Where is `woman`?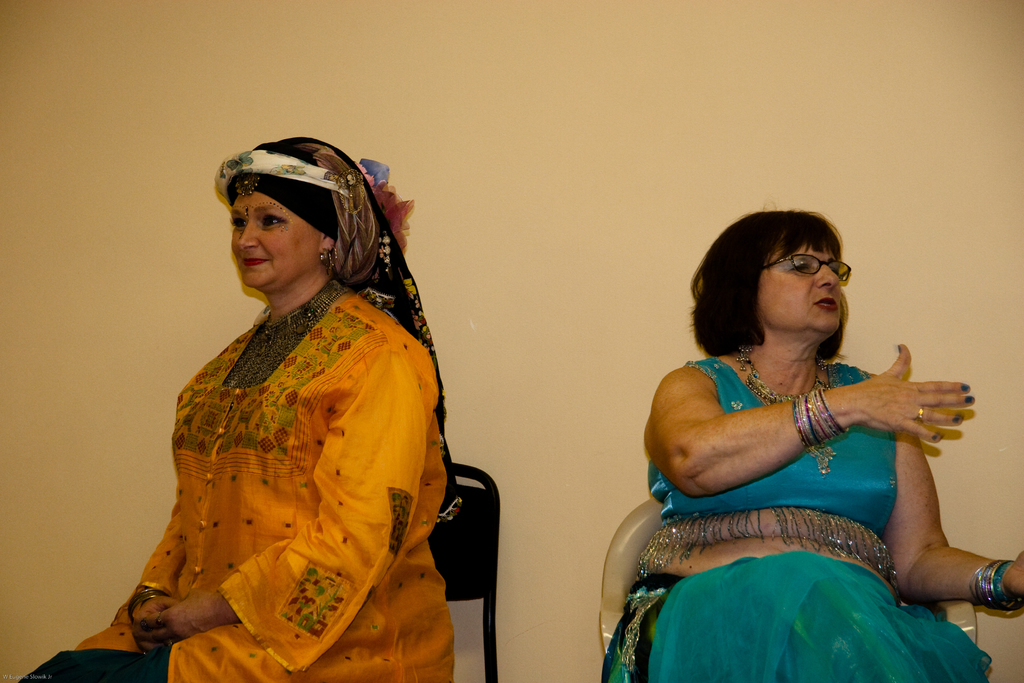
box(616, 202, 986, 677).
